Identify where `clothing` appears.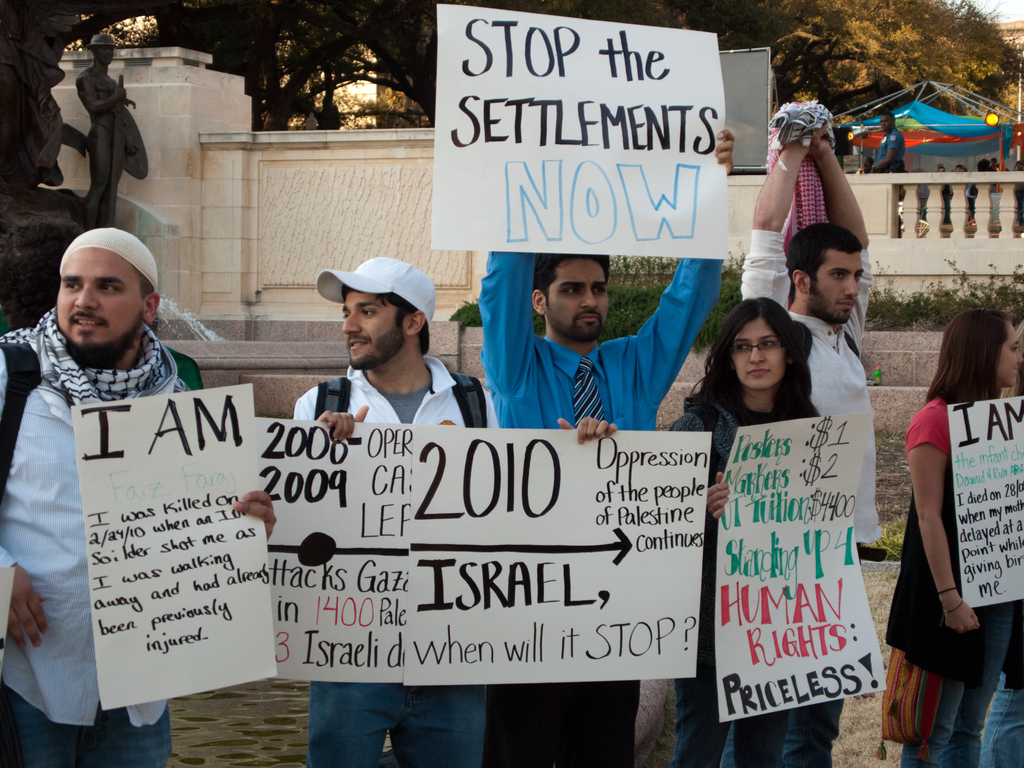
Appears at rect(886, 390, 1014, 767).
